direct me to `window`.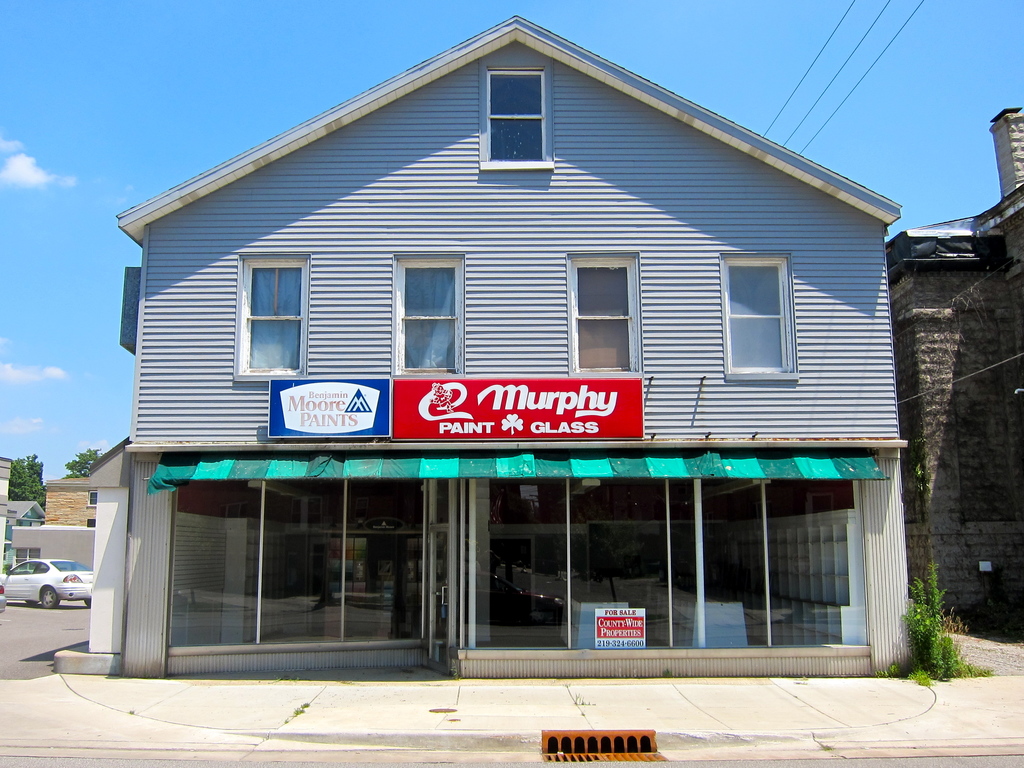
Direction: bbox(86, 490, 104, 509).
